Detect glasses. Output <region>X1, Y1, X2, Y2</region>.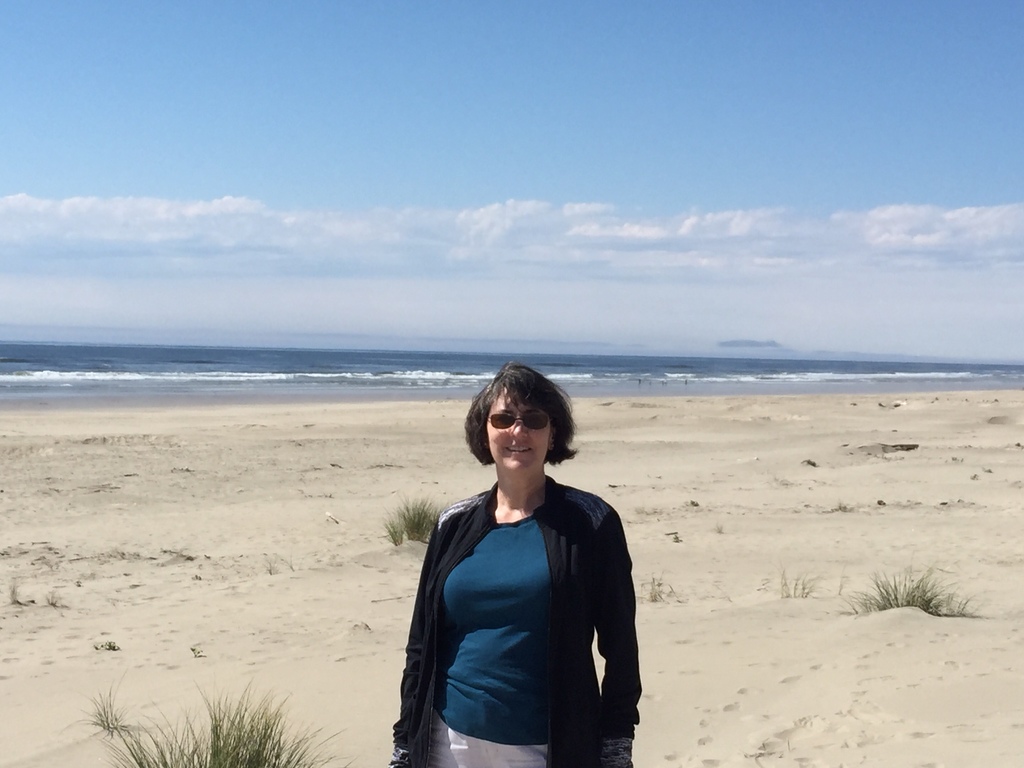
<region>486, 411, 559, 433</region>.
